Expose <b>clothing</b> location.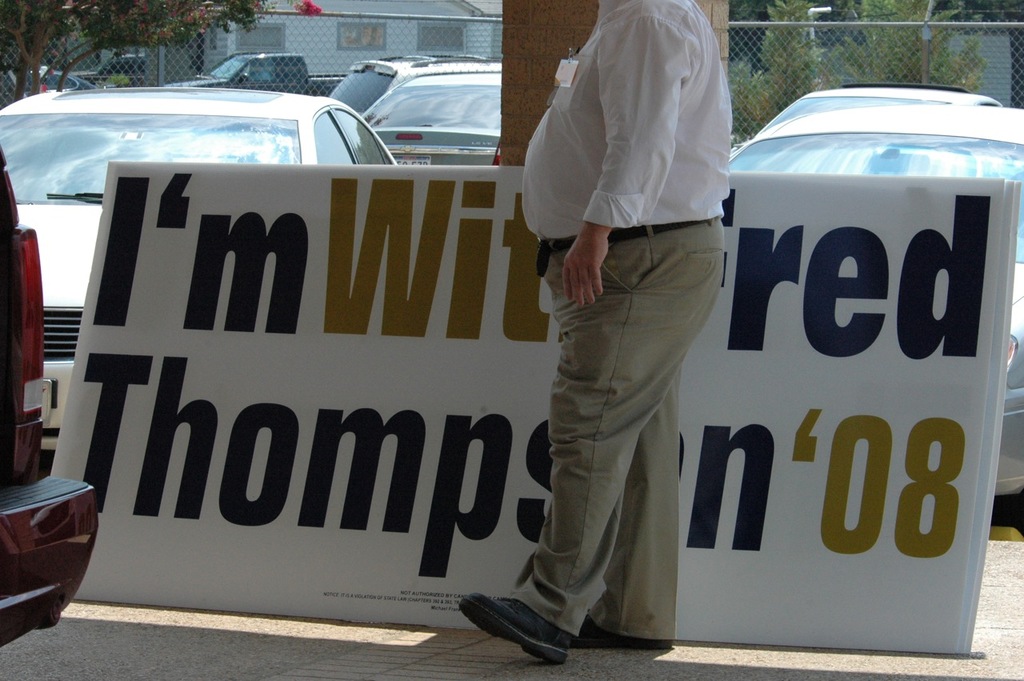
Exposed at [505, 72, 735, 635].
